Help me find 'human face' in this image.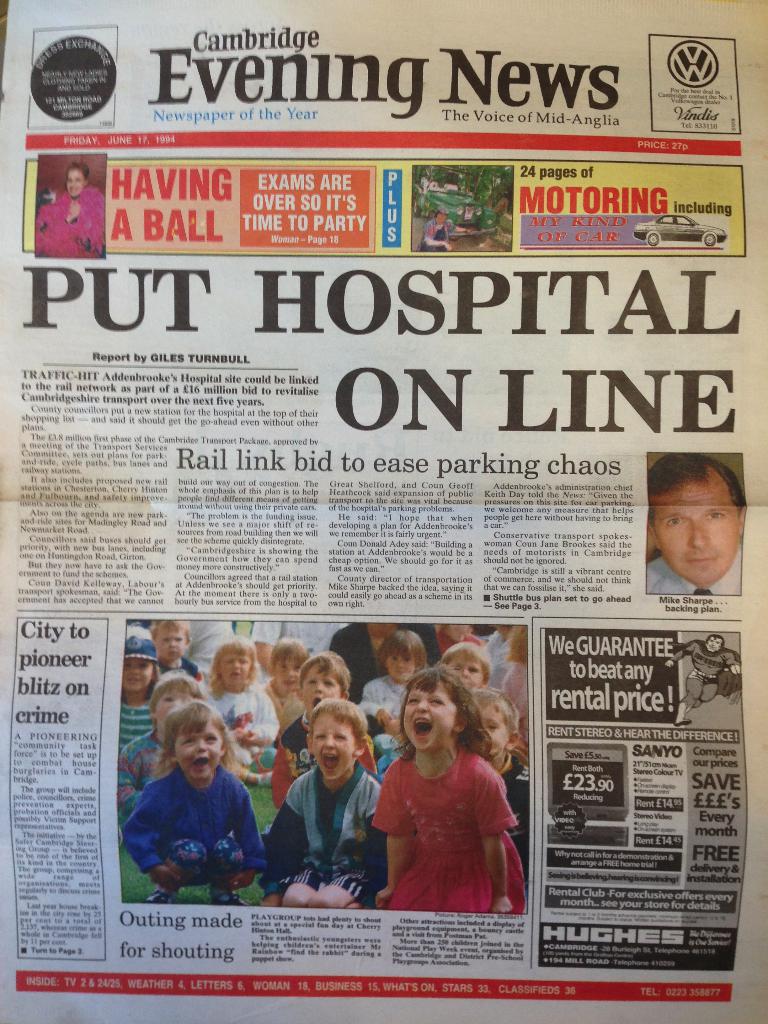
Found it: (x1=404, y1=682, x2=457, y2=750).
